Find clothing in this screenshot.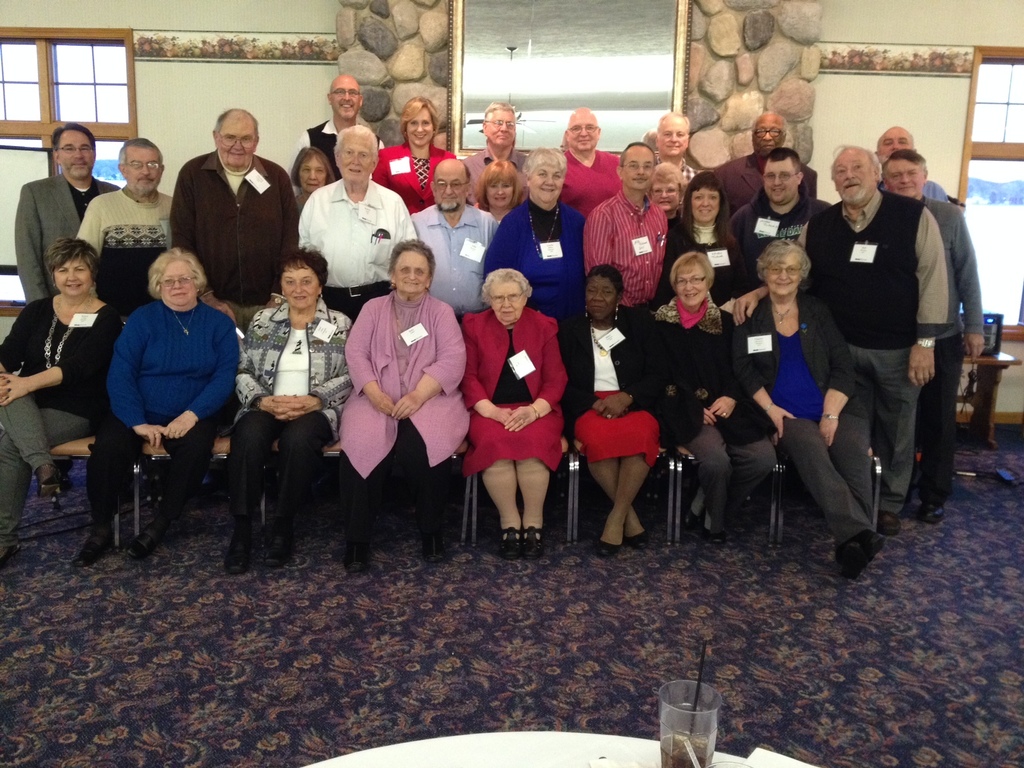
The bounding box for clothing is locate(559, 316, 669, 457).
